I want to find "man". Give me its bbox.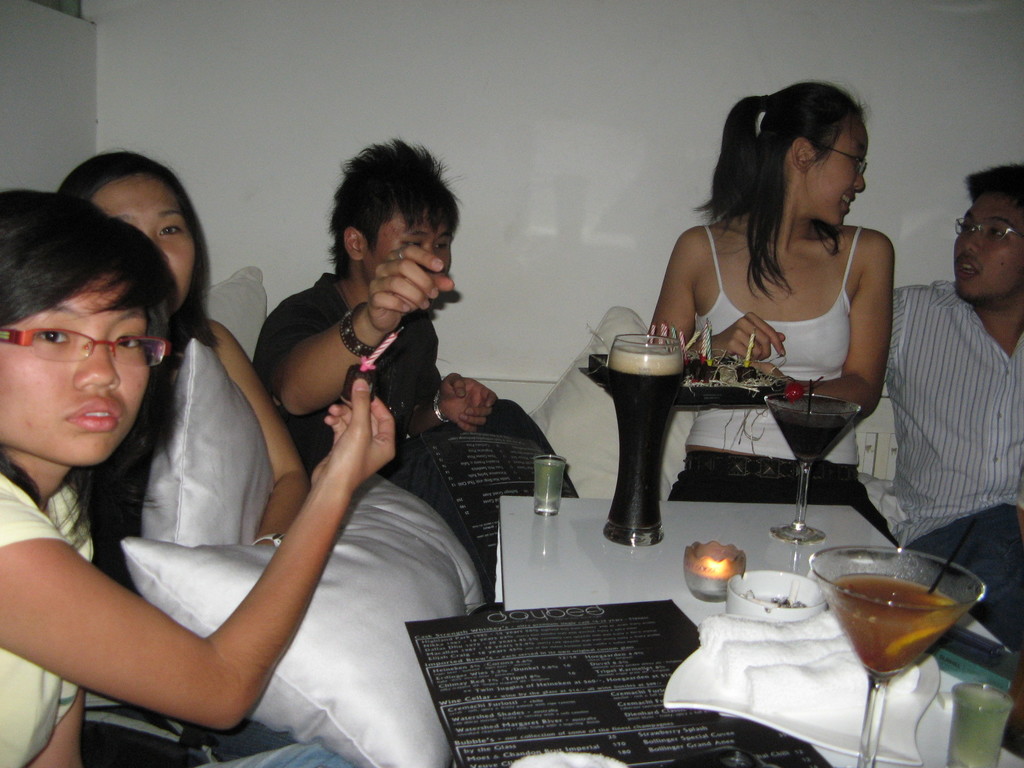
l=256, t=140, r=579, b=605.
